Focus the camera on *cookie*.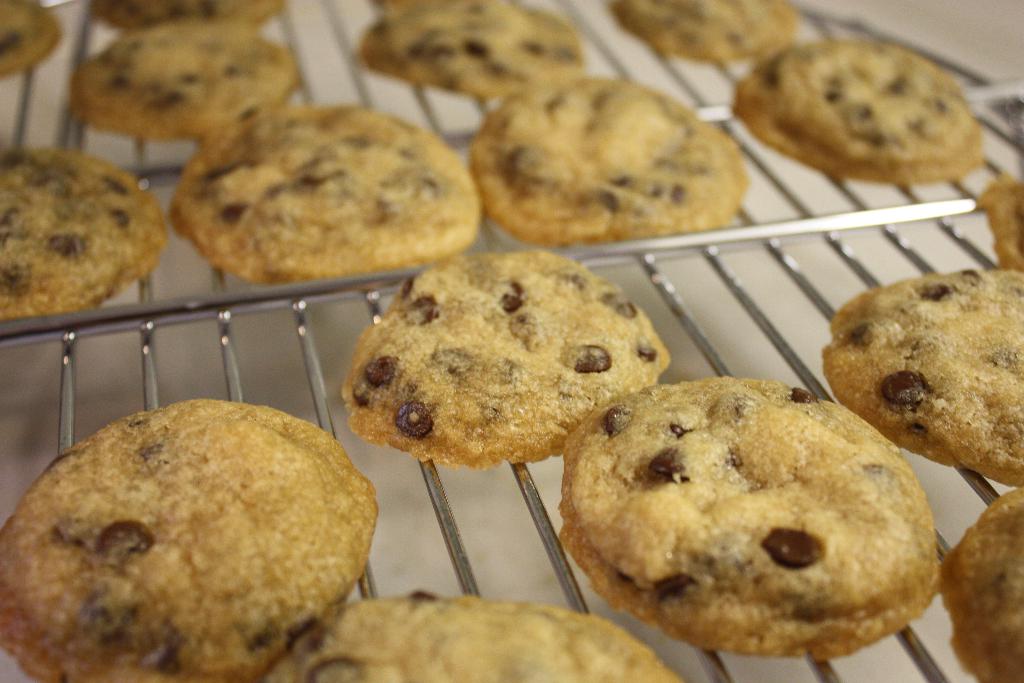
Focus region: left=817, top=265, right=1023, bottom=484.
